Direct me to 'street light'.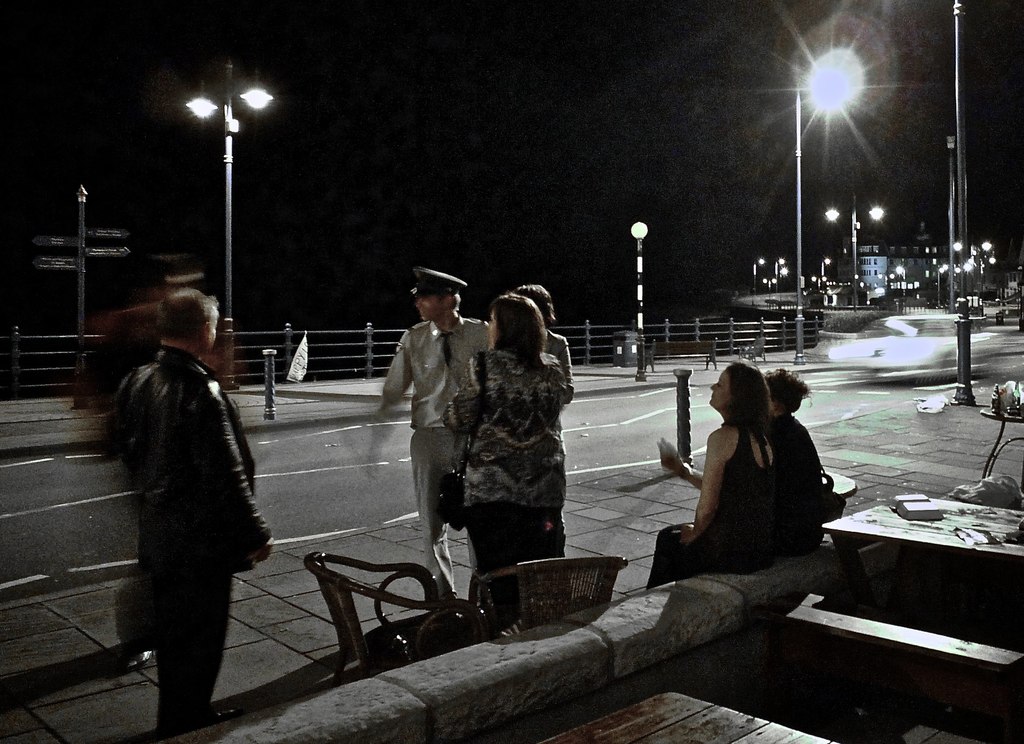
Direction: 825,201,885,329.
